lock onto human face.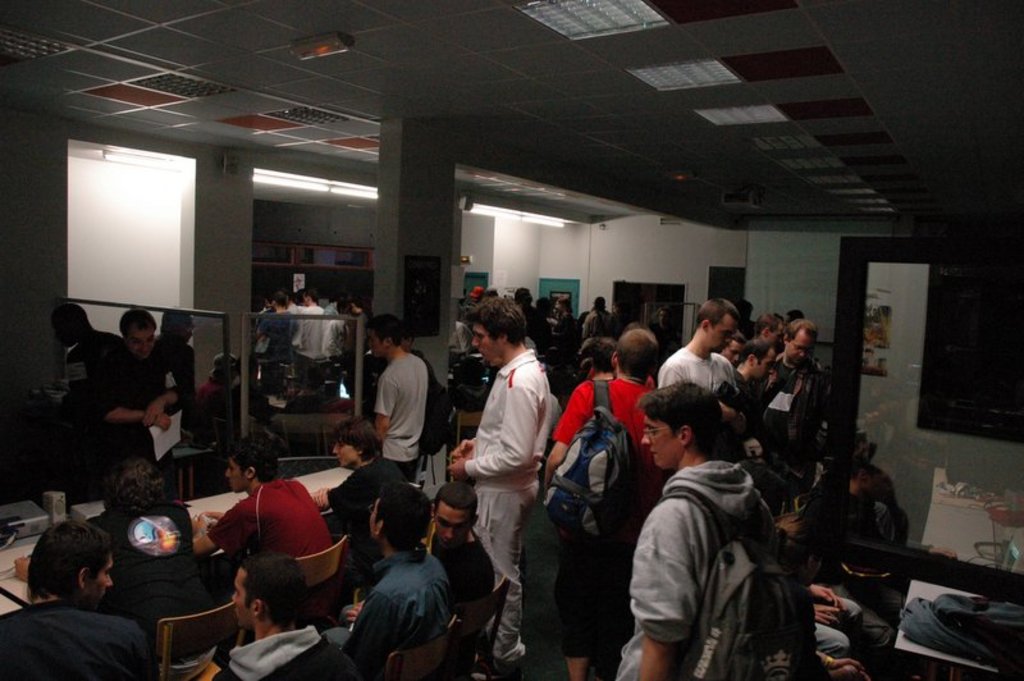
Locked: <bbox>728, 337, 739, 357</bbox>.
